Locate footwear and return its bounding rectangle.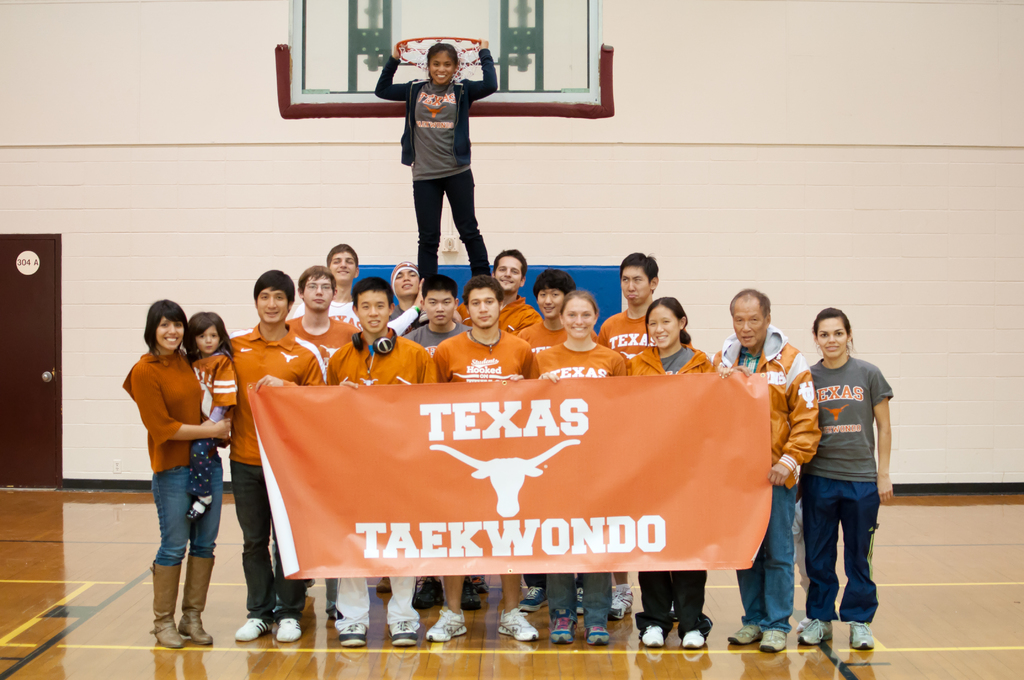
378 576 392 593.
